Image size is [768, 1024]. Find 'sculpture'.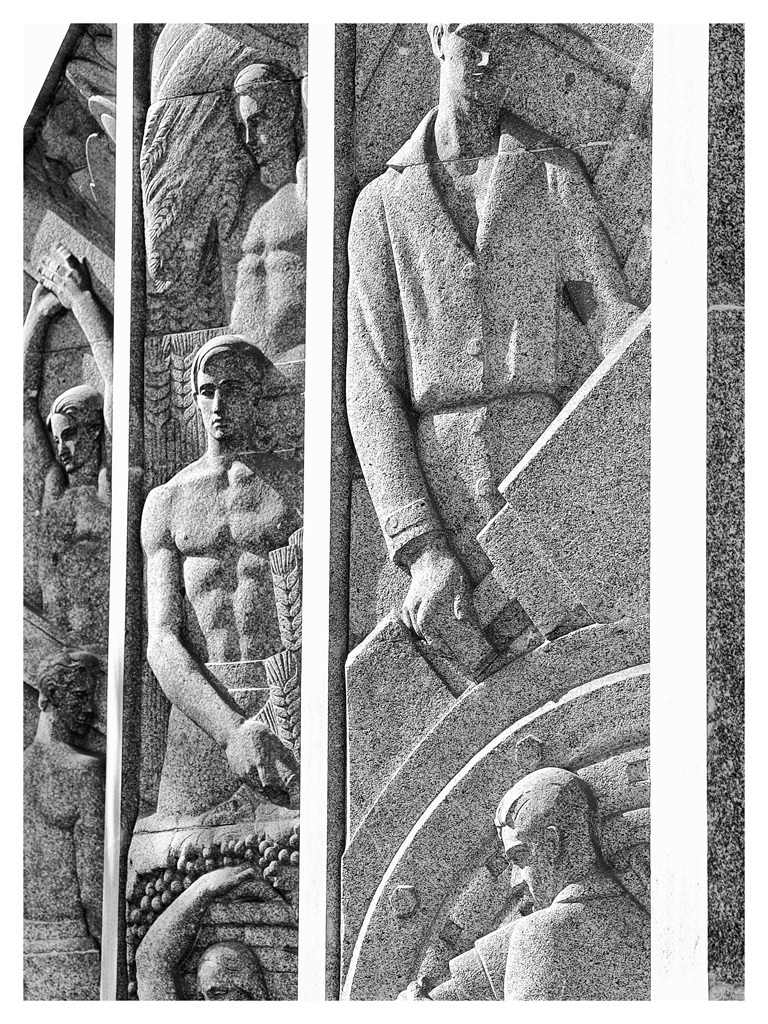
133/856/316/1005.
